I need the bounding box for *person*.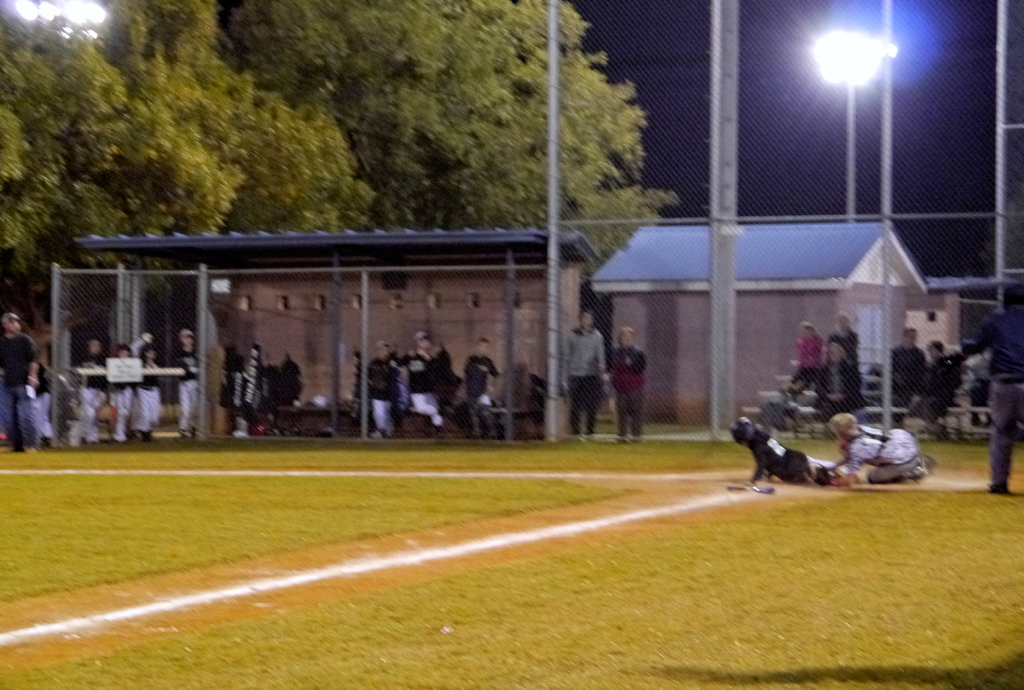
Here it is: 729/415/842/484.
